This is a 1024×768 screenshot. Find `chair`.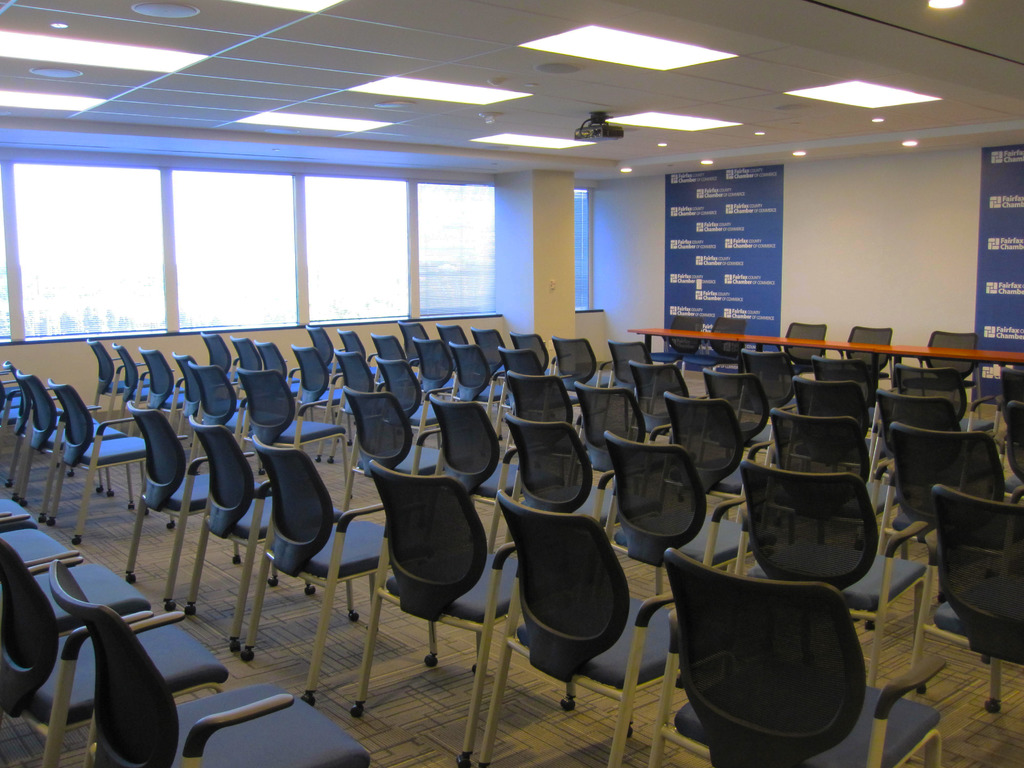
Bounding box: rect(571, 383, 675, 495).
